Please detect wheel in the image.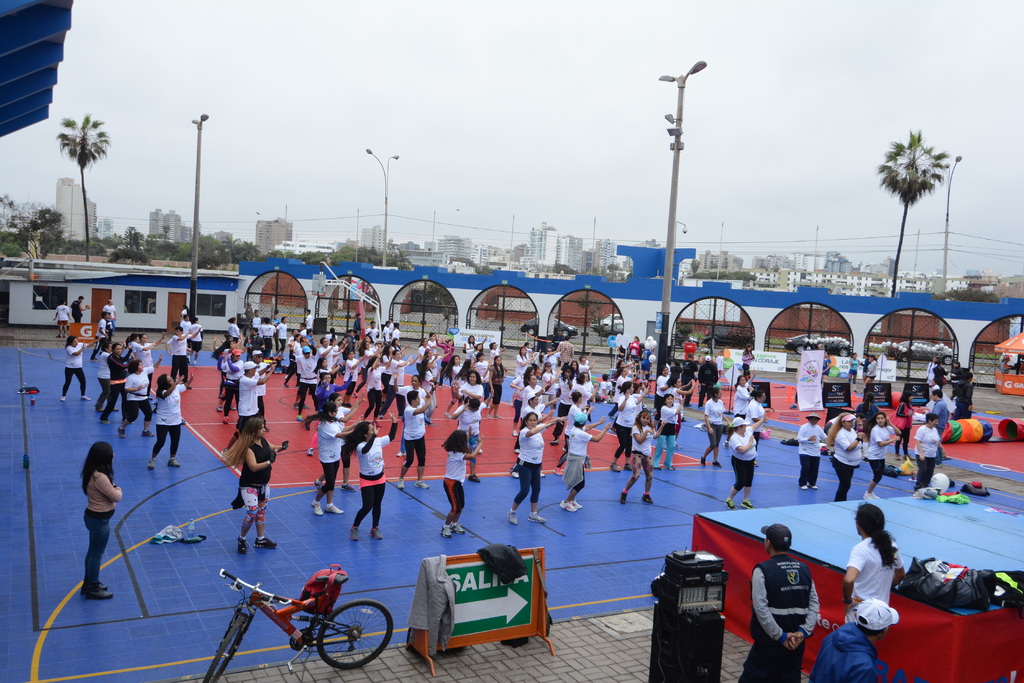
bbox=[199, 613, 252, 682].
